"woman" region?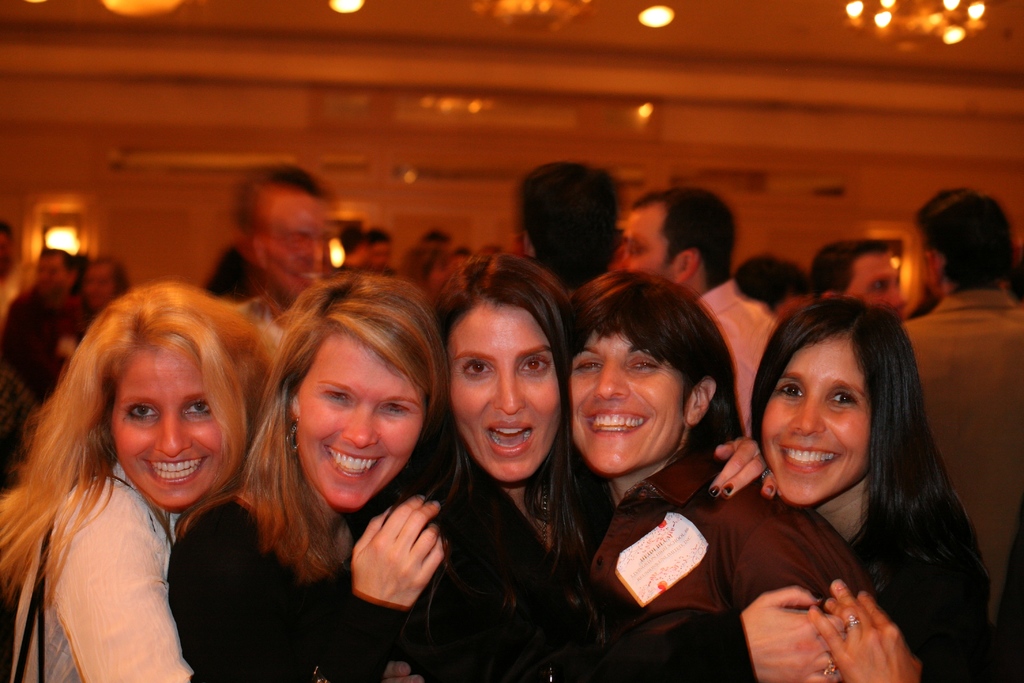
locate(538, 274, 876, 682)
